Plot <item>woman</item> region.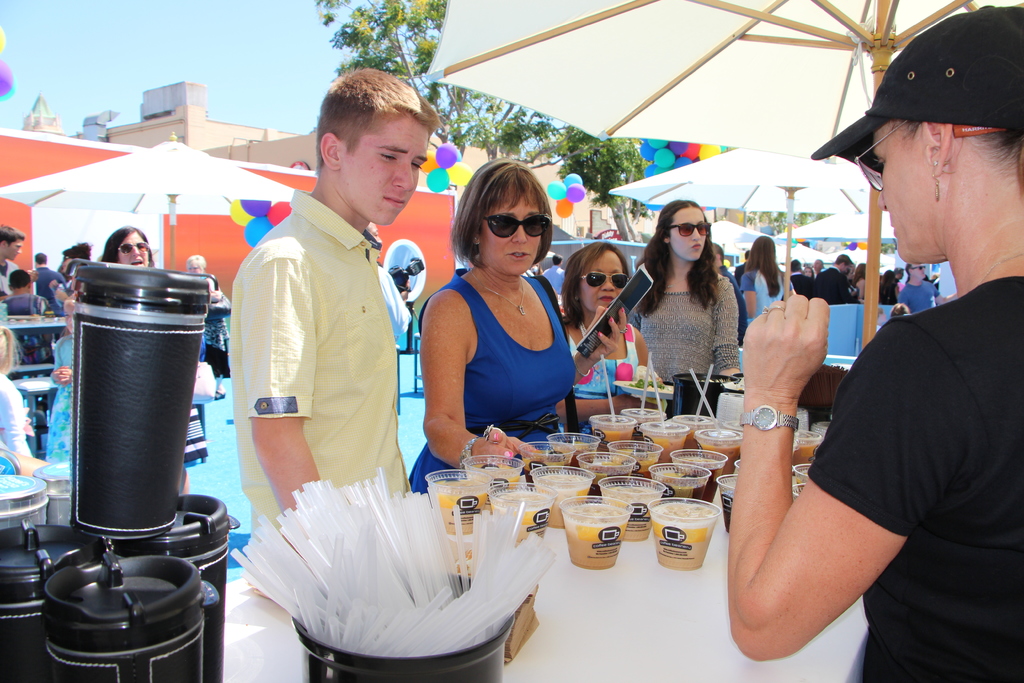
Plotted at box(721, 6, 1021, 682).
